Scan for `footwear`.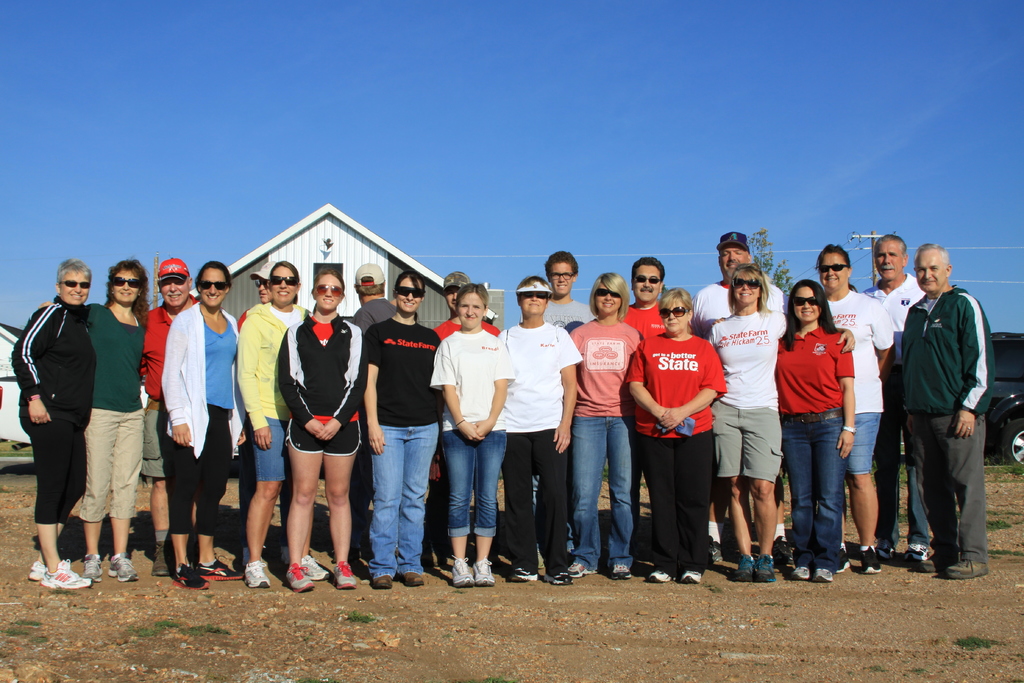
Scan result: box=[913, 549, 957, 573].
